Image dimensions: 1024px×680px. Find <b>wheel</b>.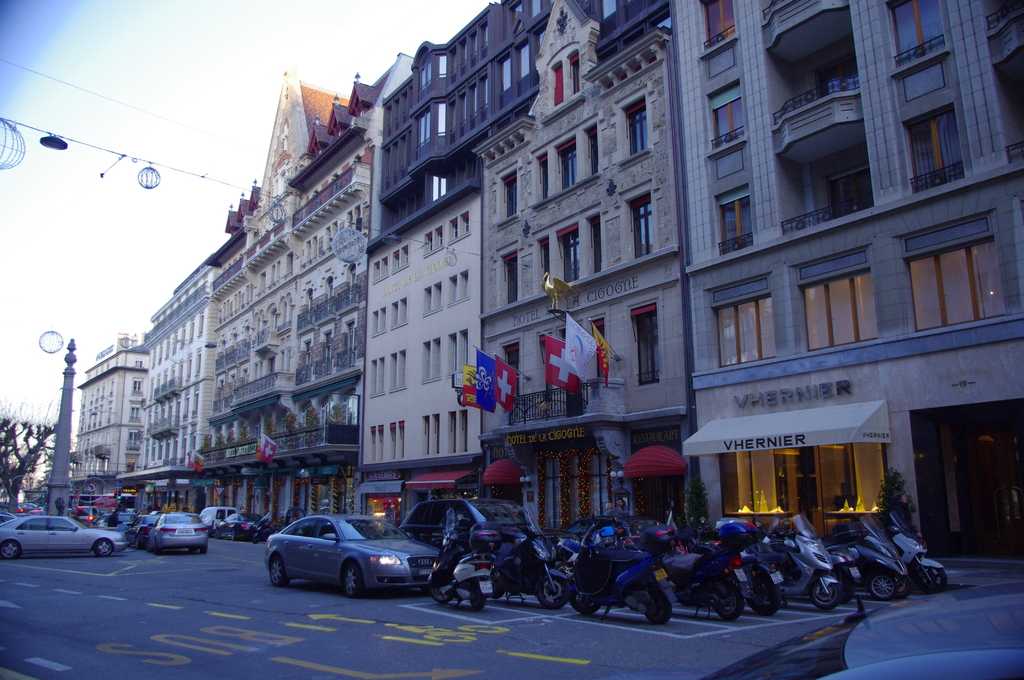
BBox(430, 578, 444, 601).
